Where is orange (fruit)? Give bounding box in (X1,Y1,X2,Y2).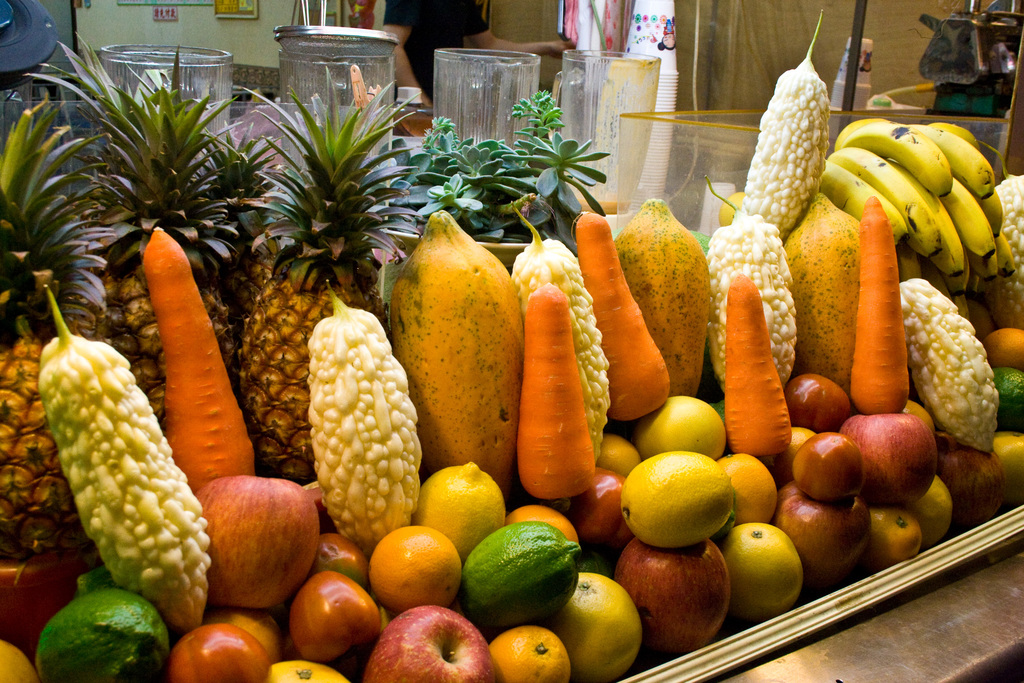
(365,536,460,600).
